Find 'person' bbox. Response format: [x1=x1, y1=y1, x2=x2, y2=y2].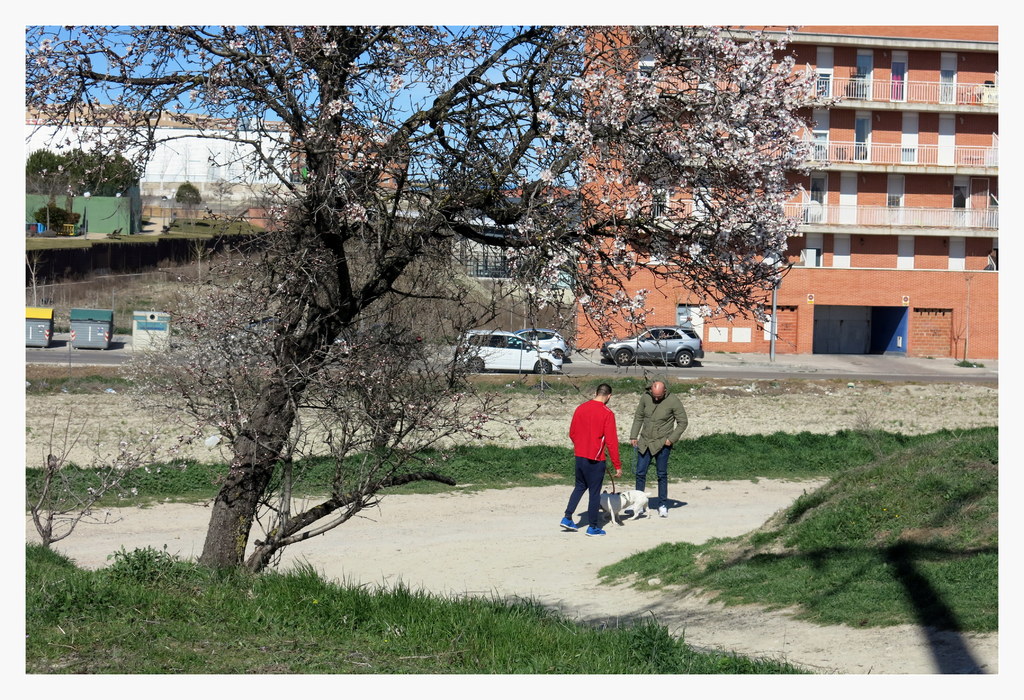
[x1=557, y1=382, x2=618, y2=541].
